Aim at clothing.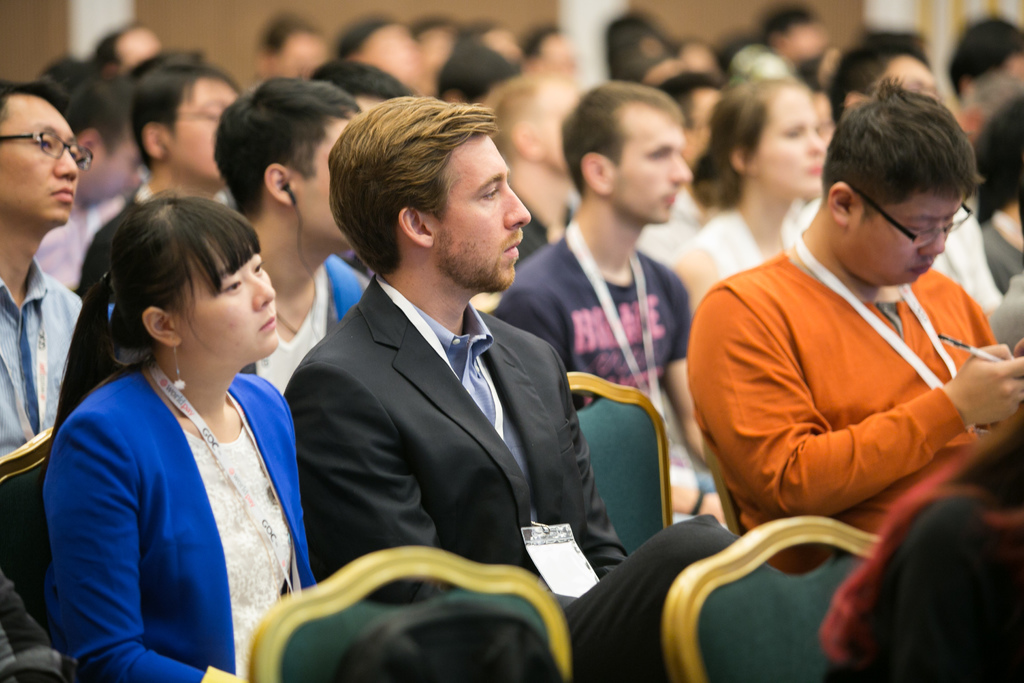
Aimed at x1=232, y1=256, x2=372, y2=399.
